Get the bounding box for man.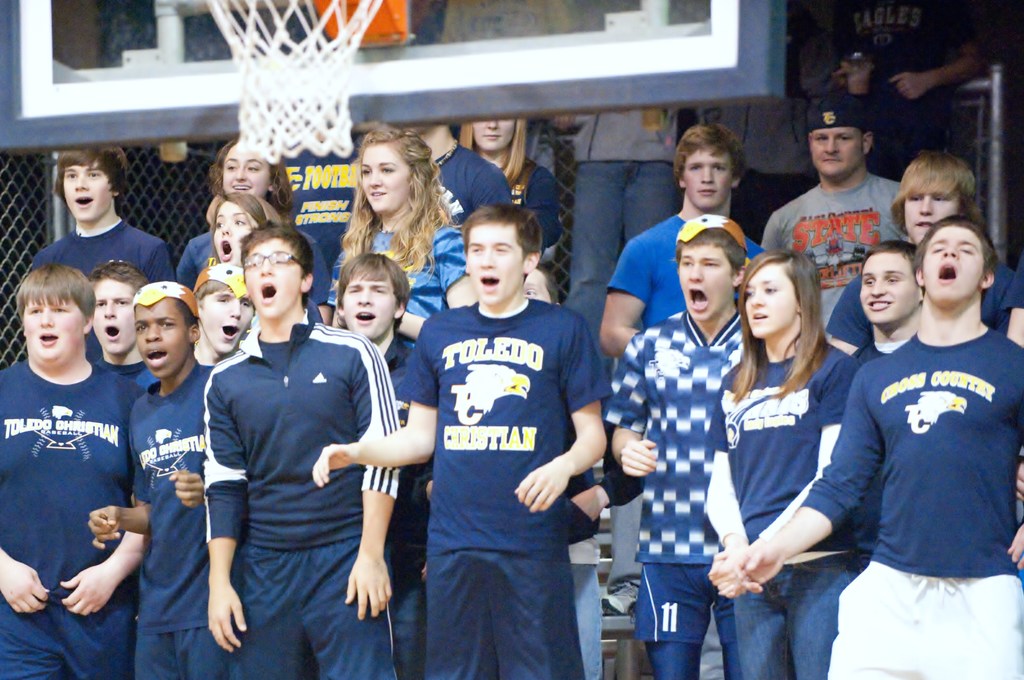
[336, 251, 433, 679].
